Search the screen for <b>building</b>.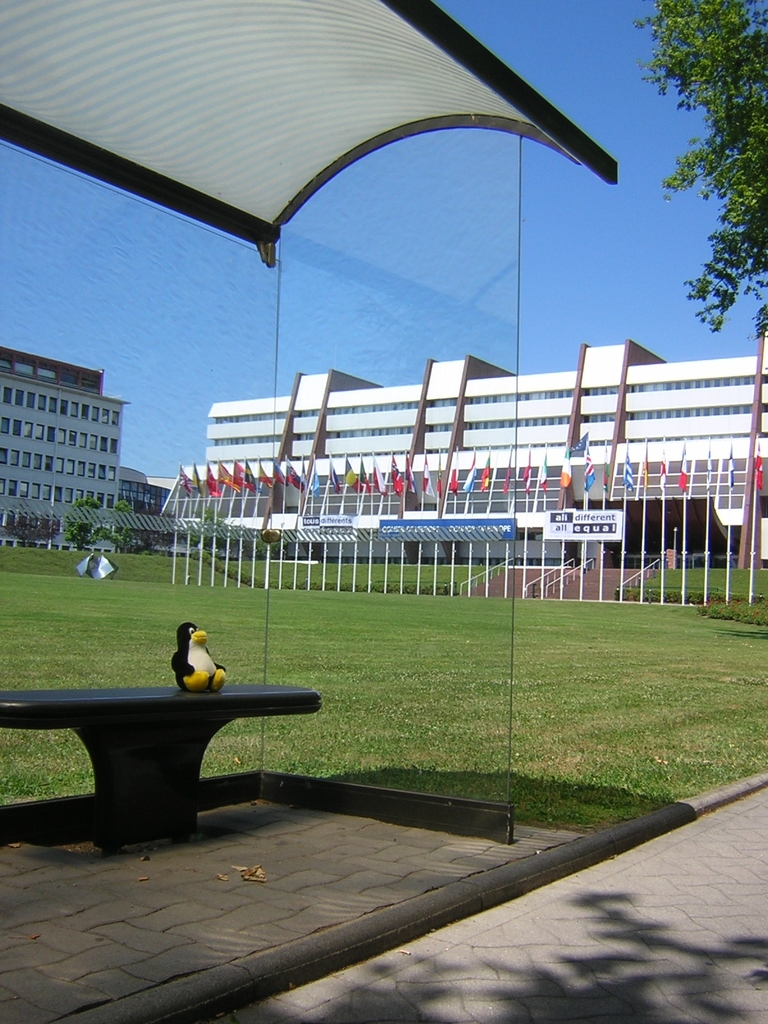
Found at [x1=0, y1=339, x2=134, y2=540].
